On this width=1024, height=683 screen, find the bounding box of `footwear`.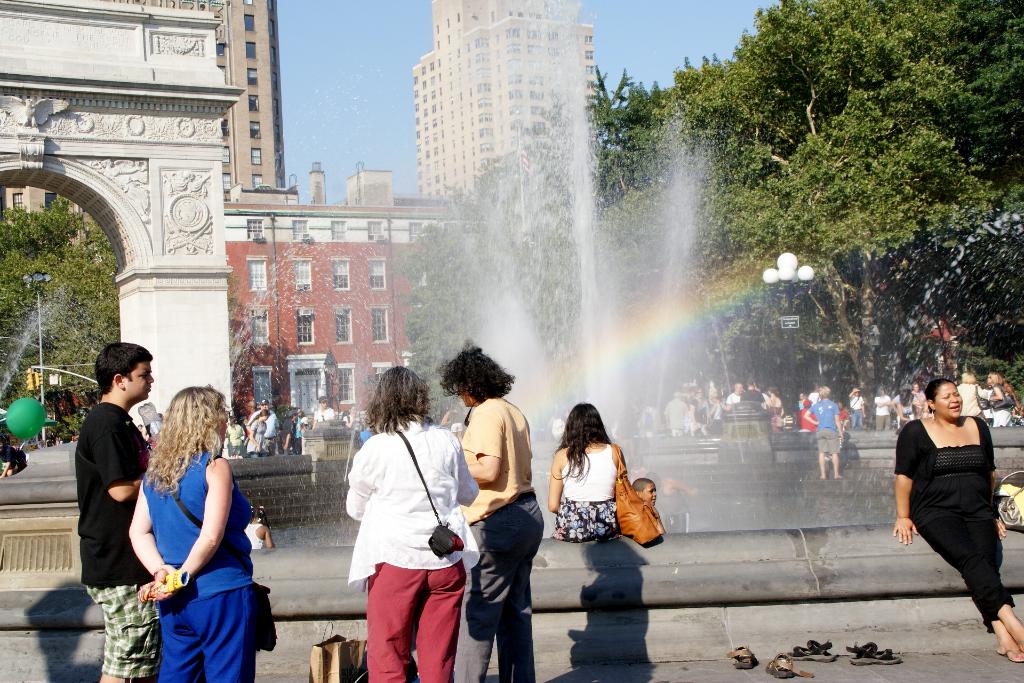
Bounding box: {"x1": 764, "y1": 652, "x2": 813, "y2": 679}.
